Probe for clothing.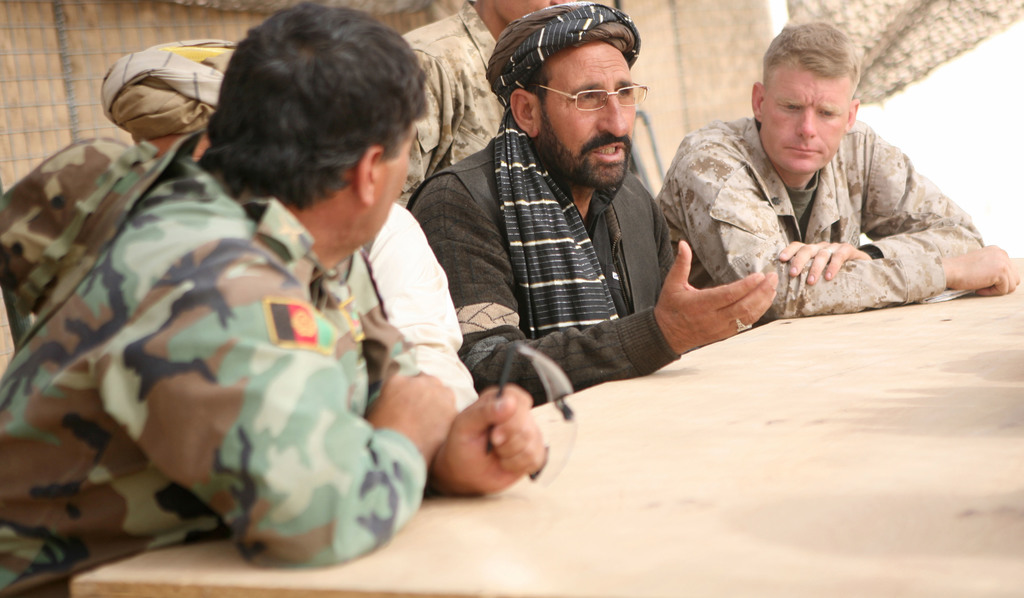
Probe result: select_region(403, 3, 490, 197).
